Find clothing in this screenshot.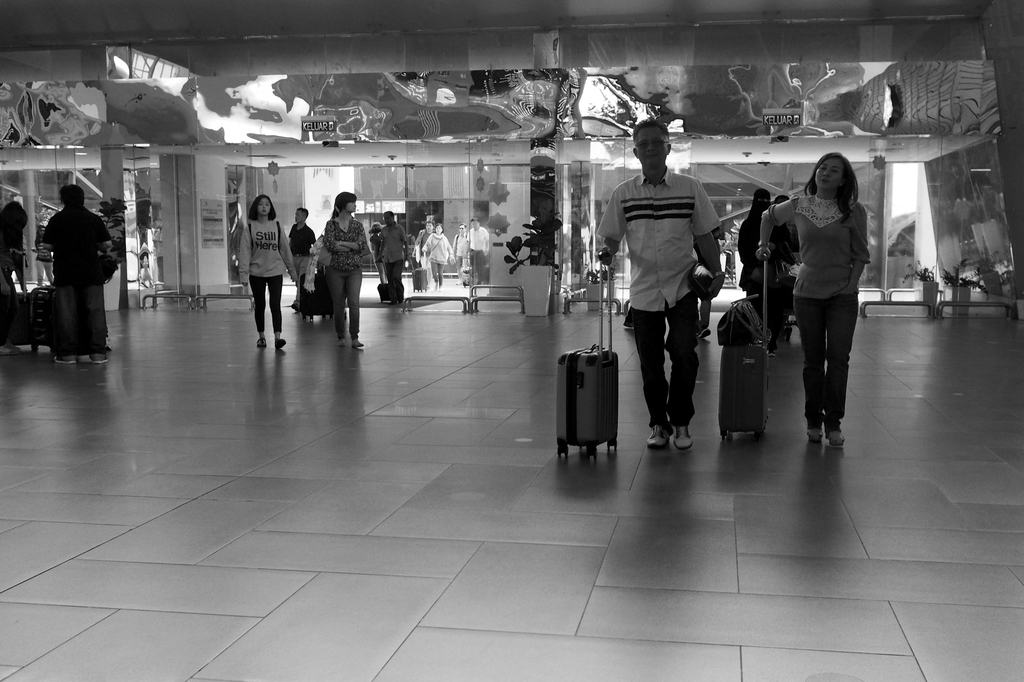
The bounding box for clothing is BBox(0, 223, 25, 287).
